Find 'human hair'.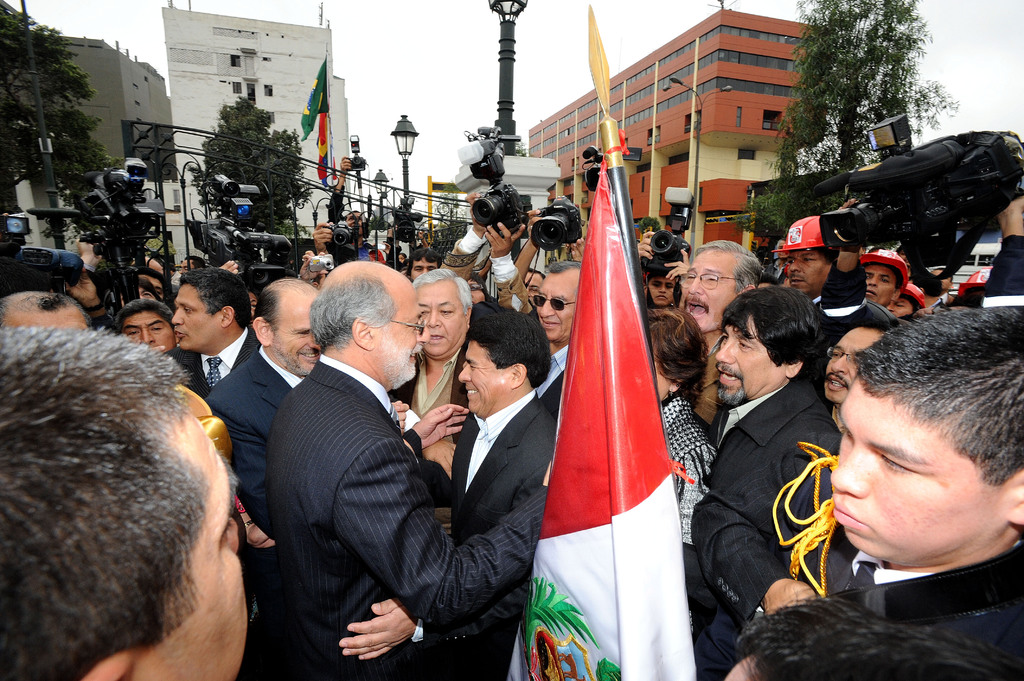
detection(6, 321, 249, 680).
